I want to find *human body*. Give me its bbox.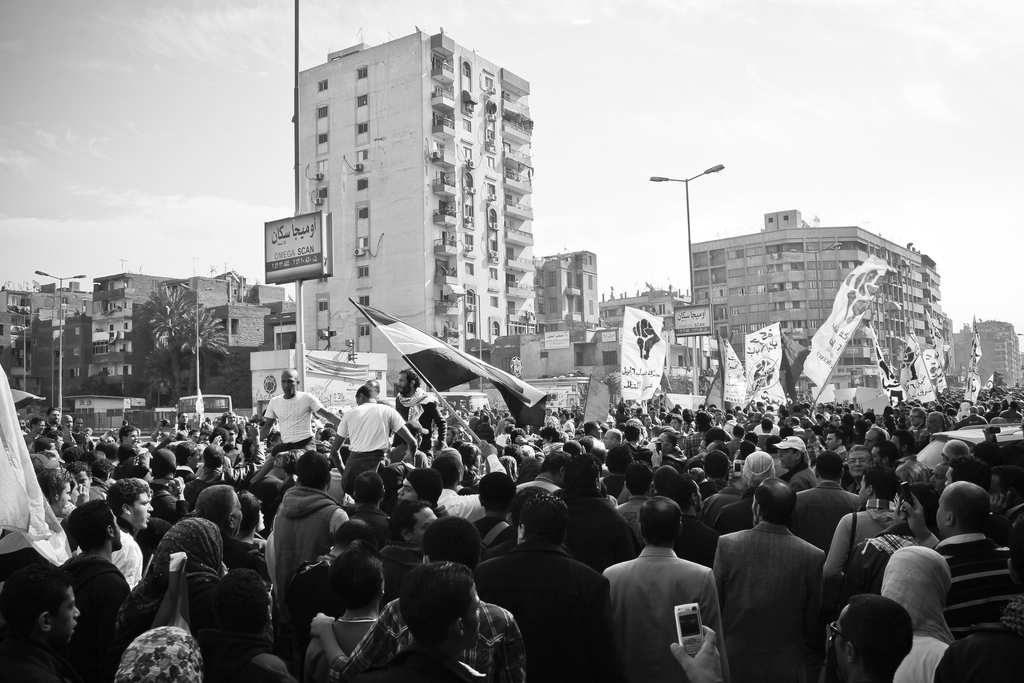
left=392, top=391, right=449, bottom=466.
